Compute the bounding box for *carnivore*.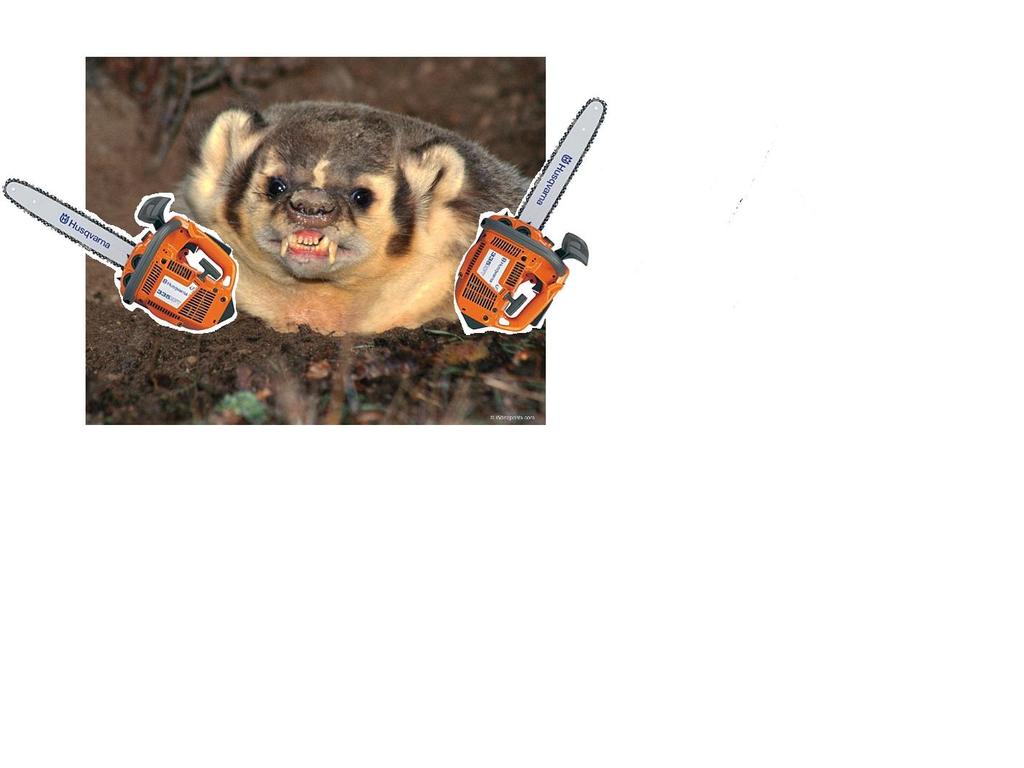
box=[159, 101, 551, 343].
